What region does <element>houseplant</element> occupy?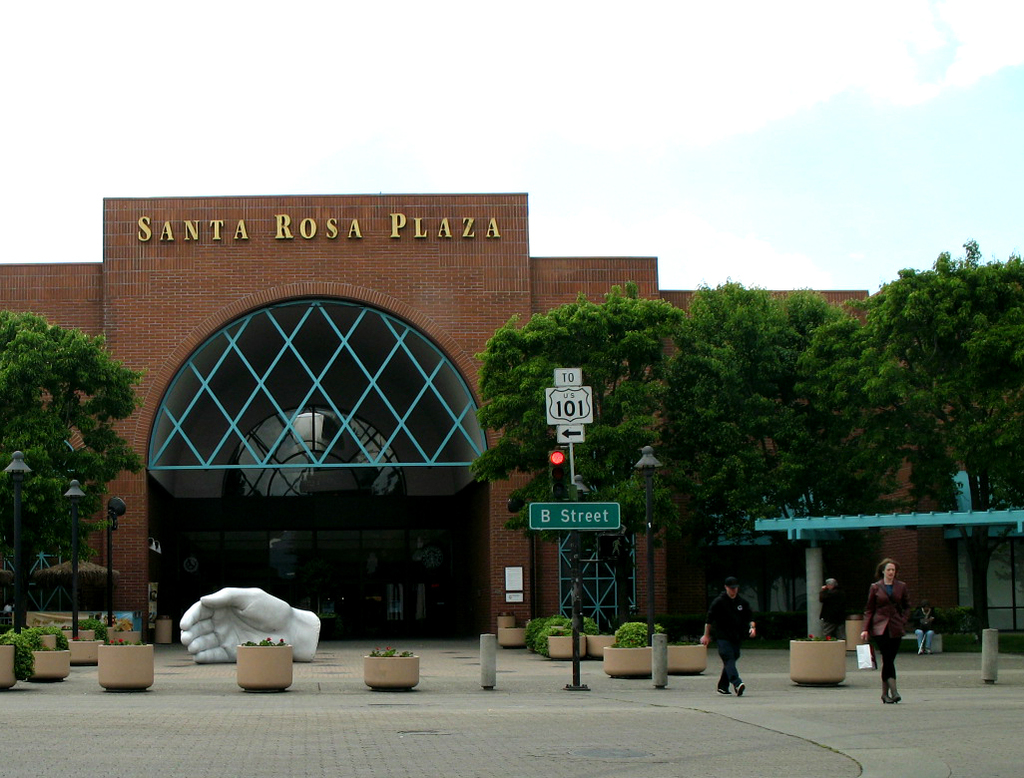
BBox(846, 611, 870, 653).
